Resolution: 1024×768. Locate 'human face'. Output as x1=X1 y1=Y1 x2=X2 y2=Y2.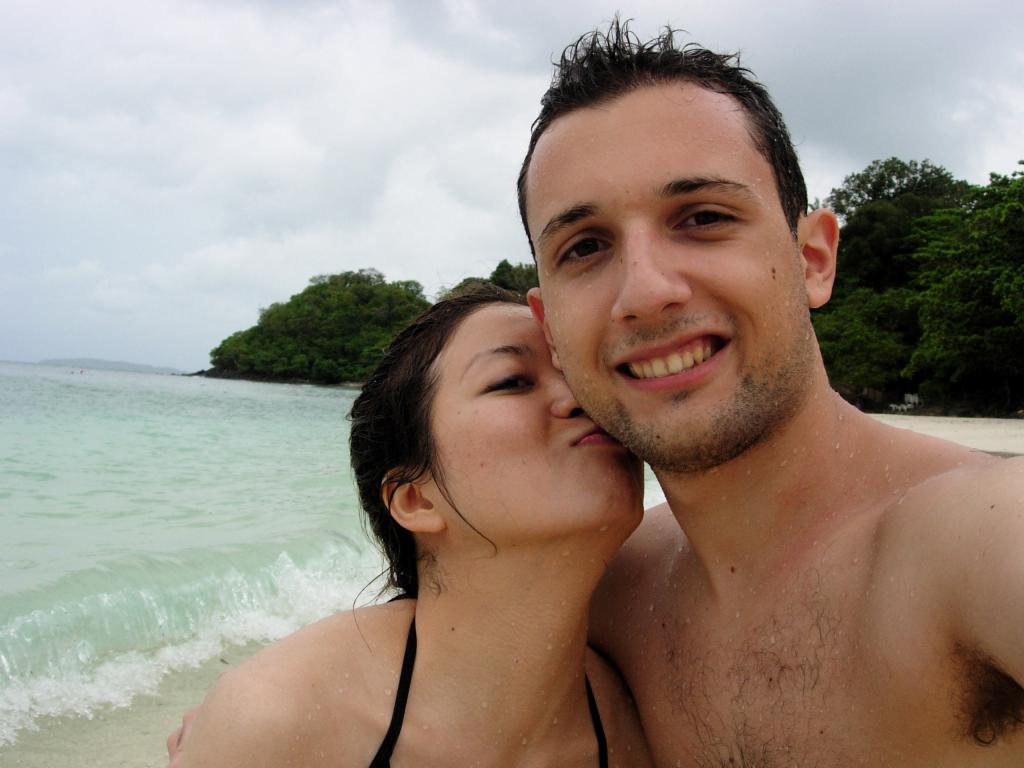
x1=424 y1=298 x2=645 y2=521.
